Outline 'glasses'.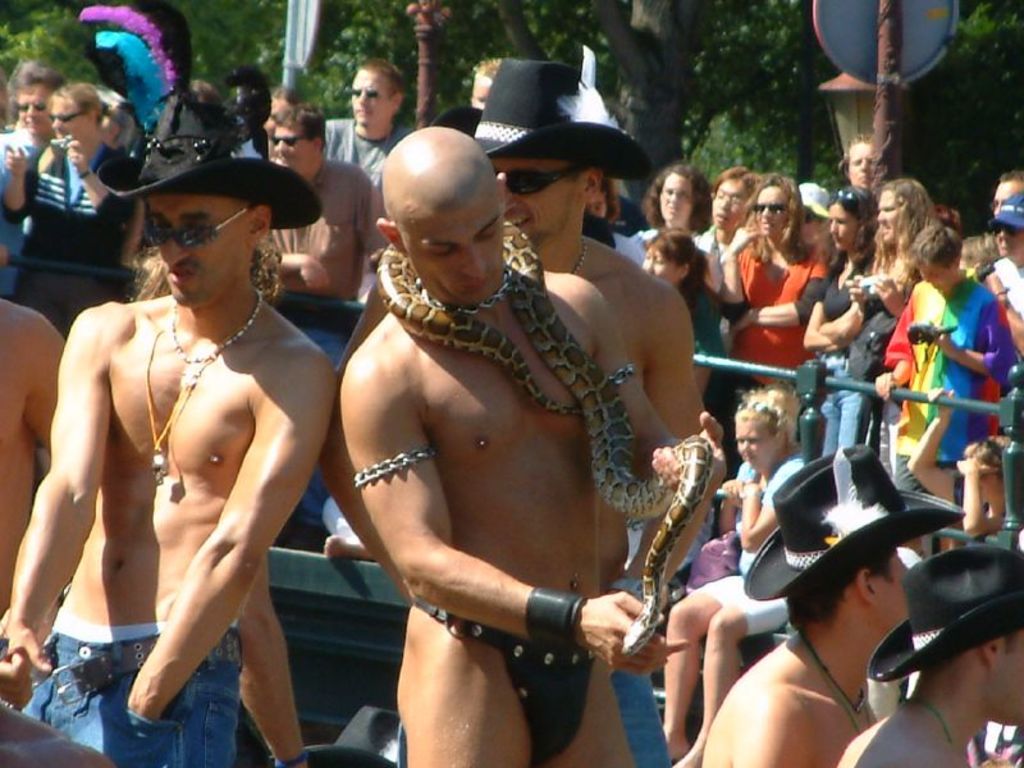
Outline: 493:163:579:201.
